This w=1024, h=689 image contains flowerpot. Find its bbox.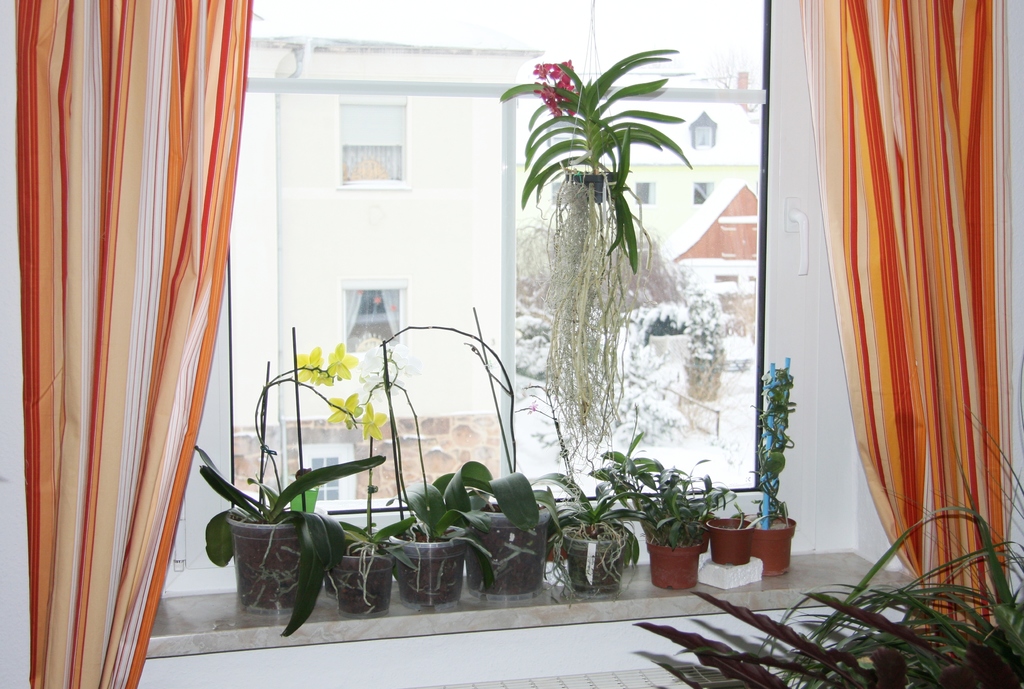
{"left": 687, "top": 516, "right": 714, "bottom": 554}.
